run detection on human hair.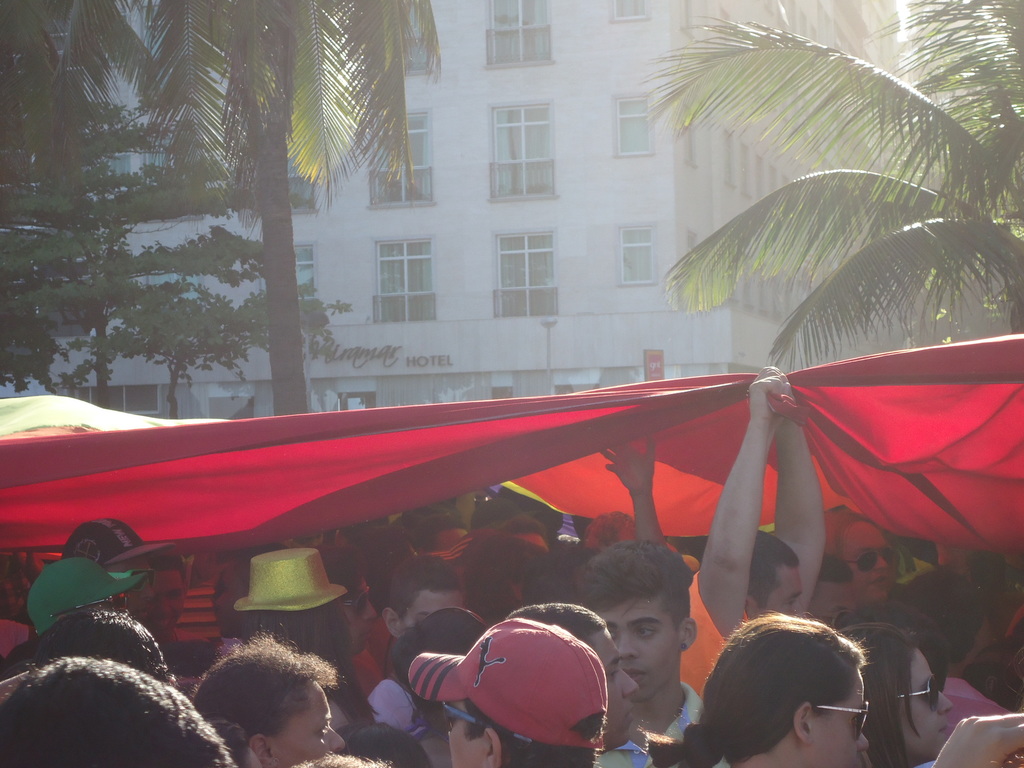
Result: locate(520, 557, 580, 607).
